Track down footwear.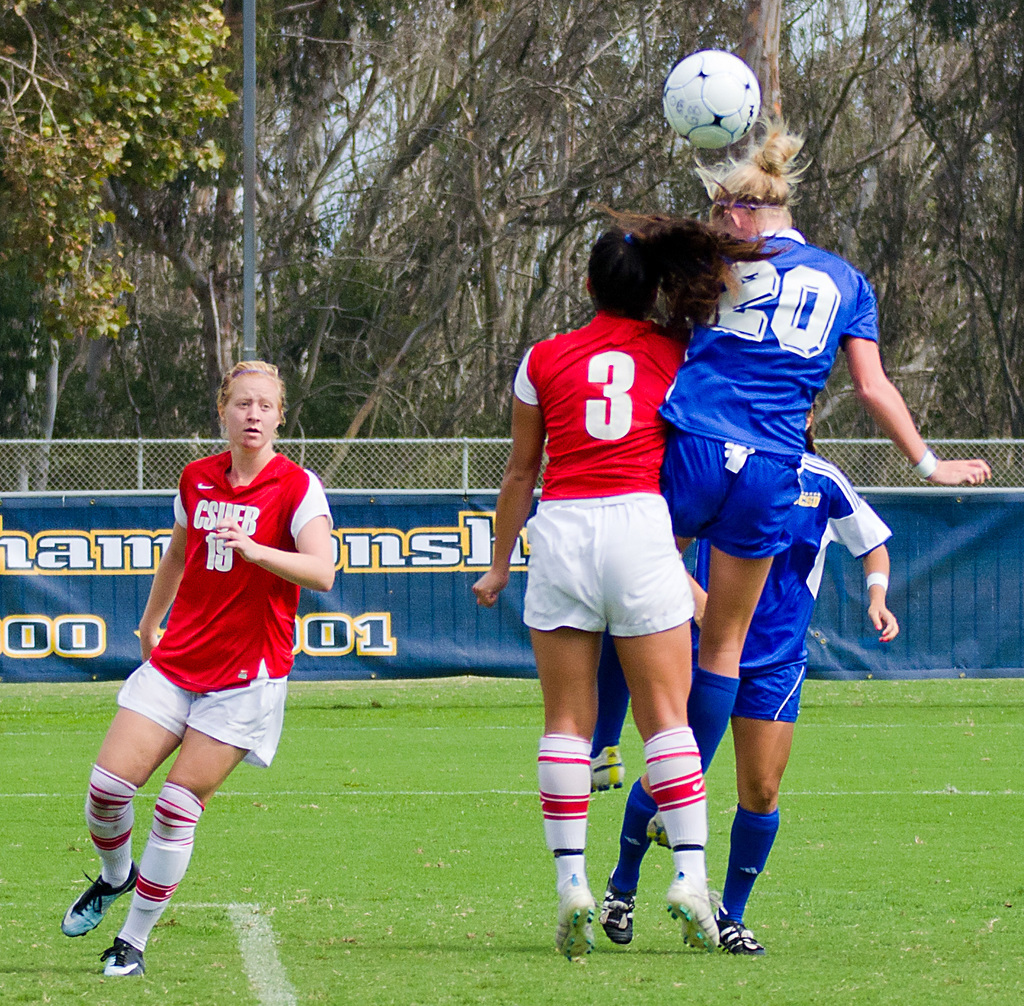
Tracked to (x1=549, y1=897, x2=599, y2=968).
